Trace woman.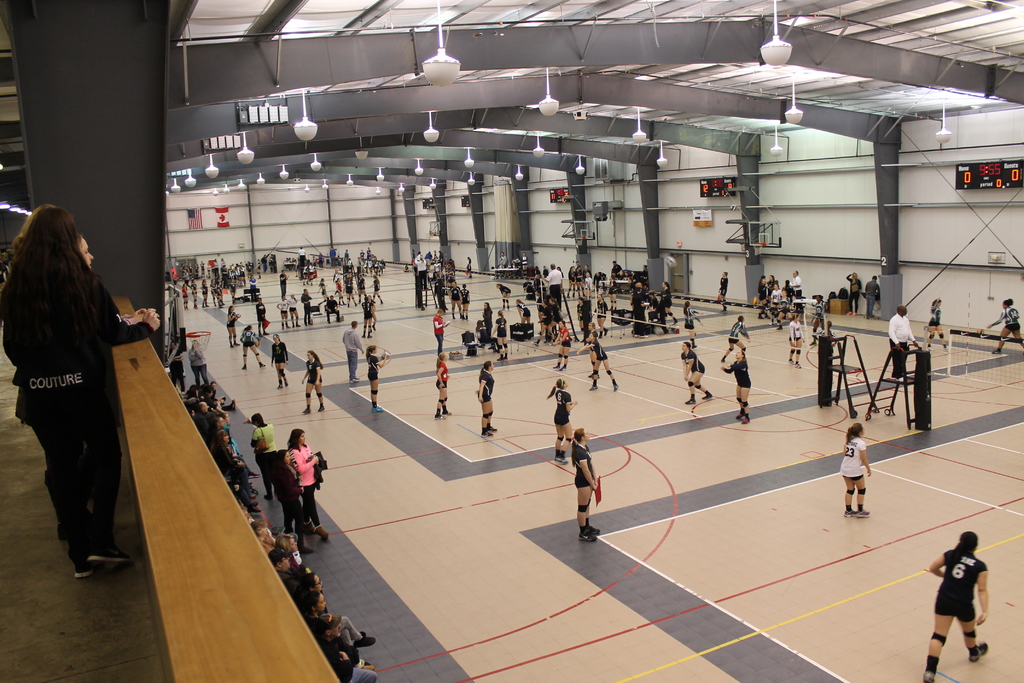
Traced to crop(364, 346, 388, 414).
